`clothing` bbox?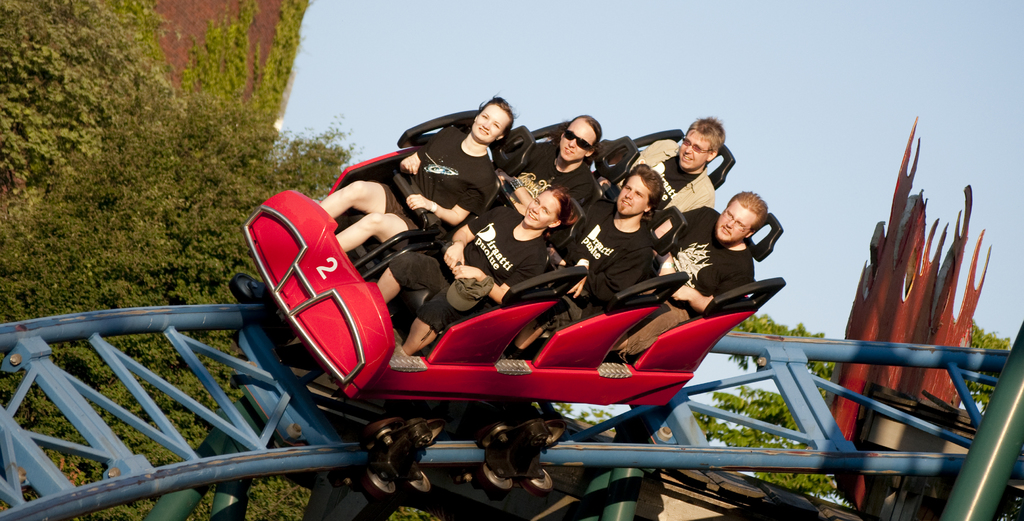
375 128 499 239
